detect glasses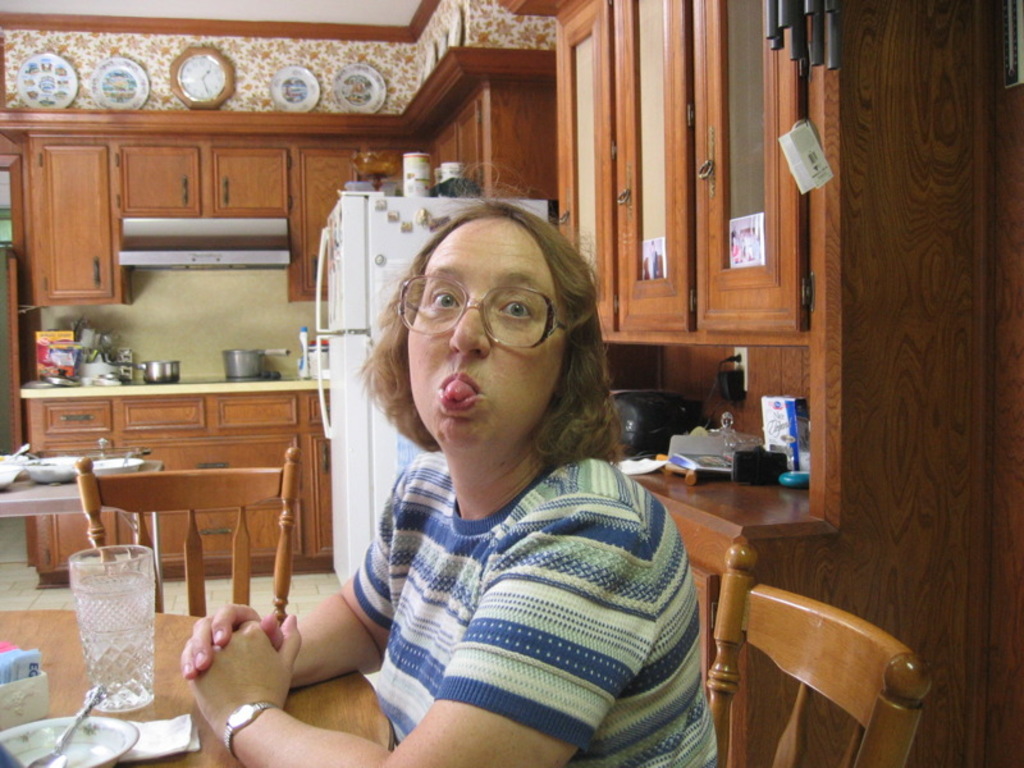
Rect(399, 280, 566, 343)
